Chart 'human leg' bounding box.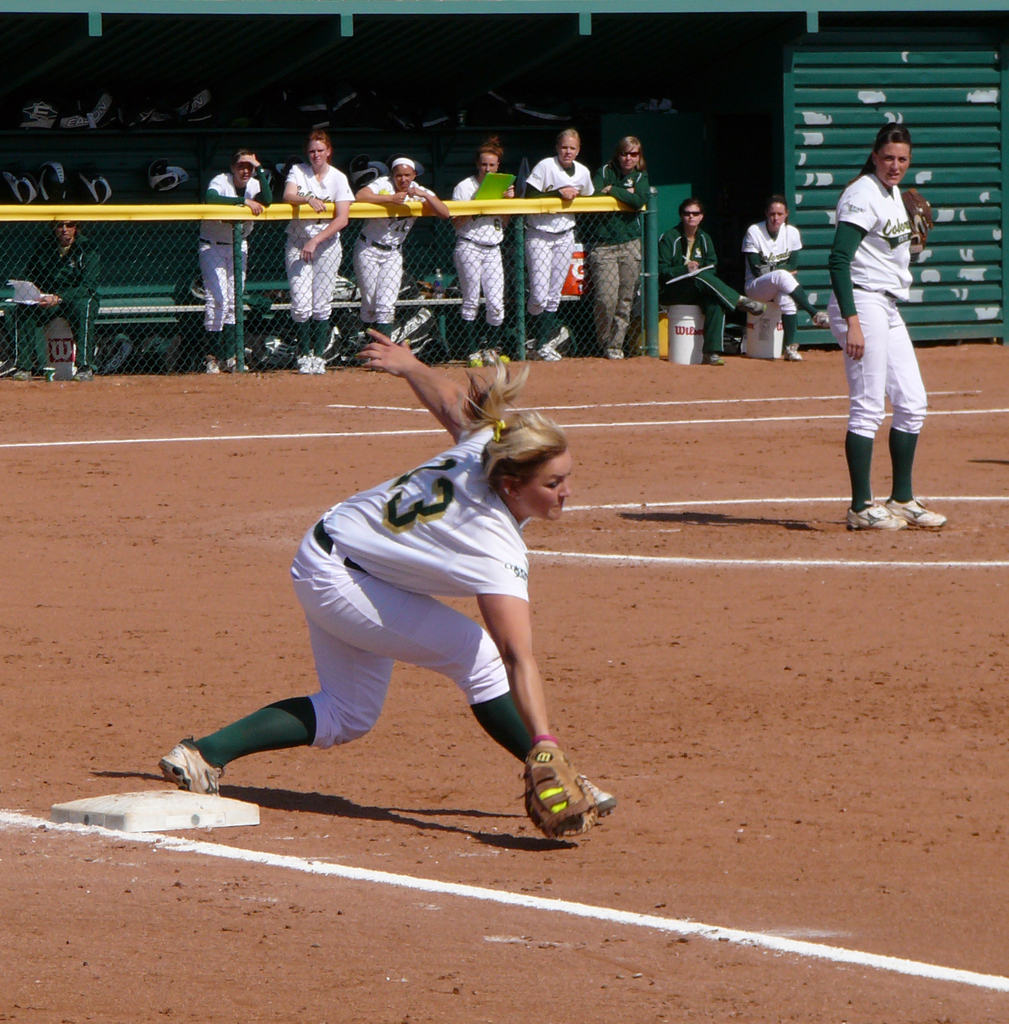
Charted: [x1=161, y1=618, x2=392, y2=793].
